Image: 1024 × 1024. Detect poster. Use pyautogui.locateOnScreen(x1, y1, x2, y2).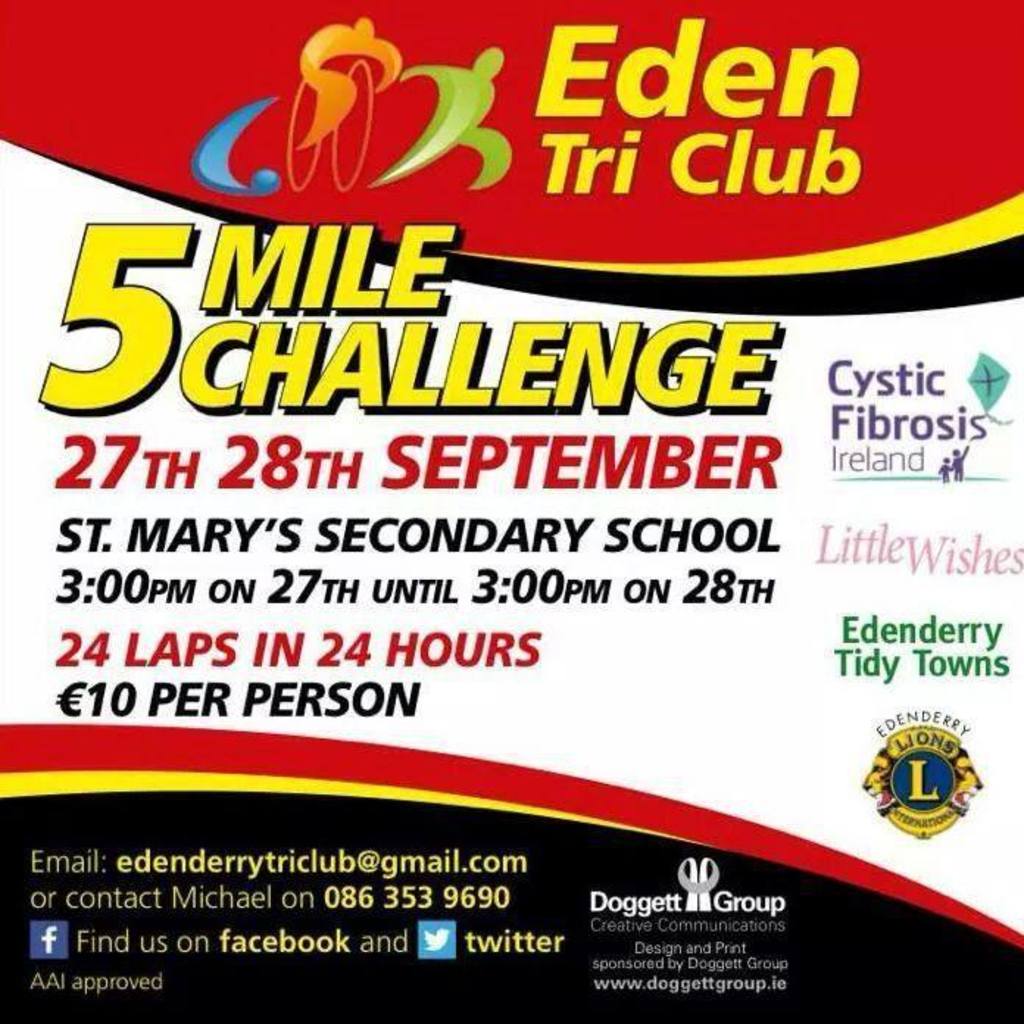
pyautogui.locateOnScreen(0, 0, 1023, 1023).
